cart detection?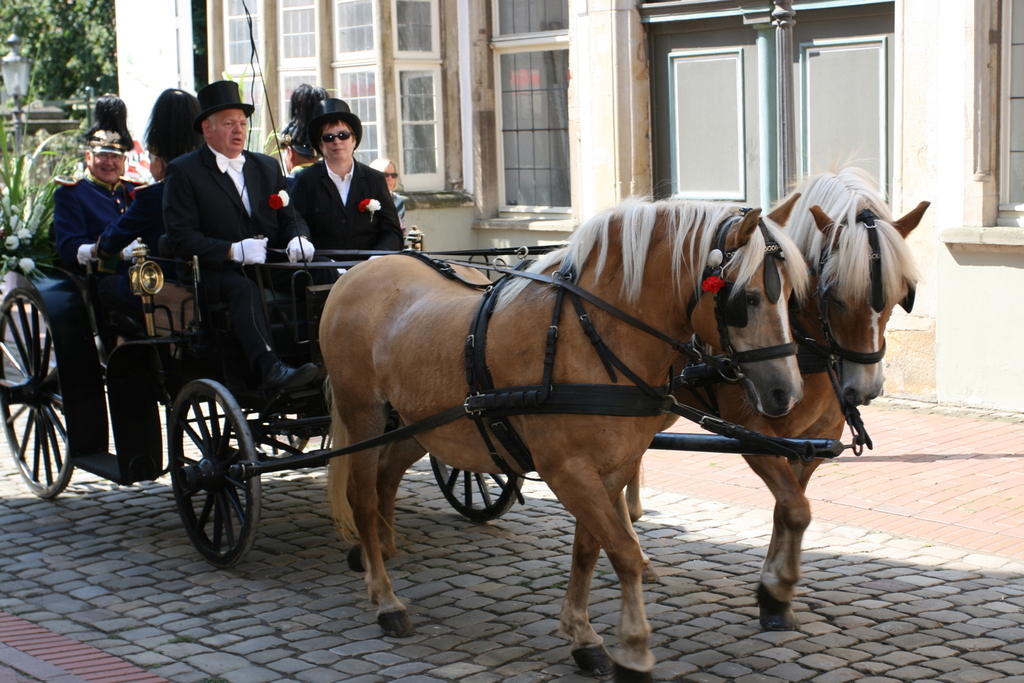
detection(0, 225, 845, 569)
